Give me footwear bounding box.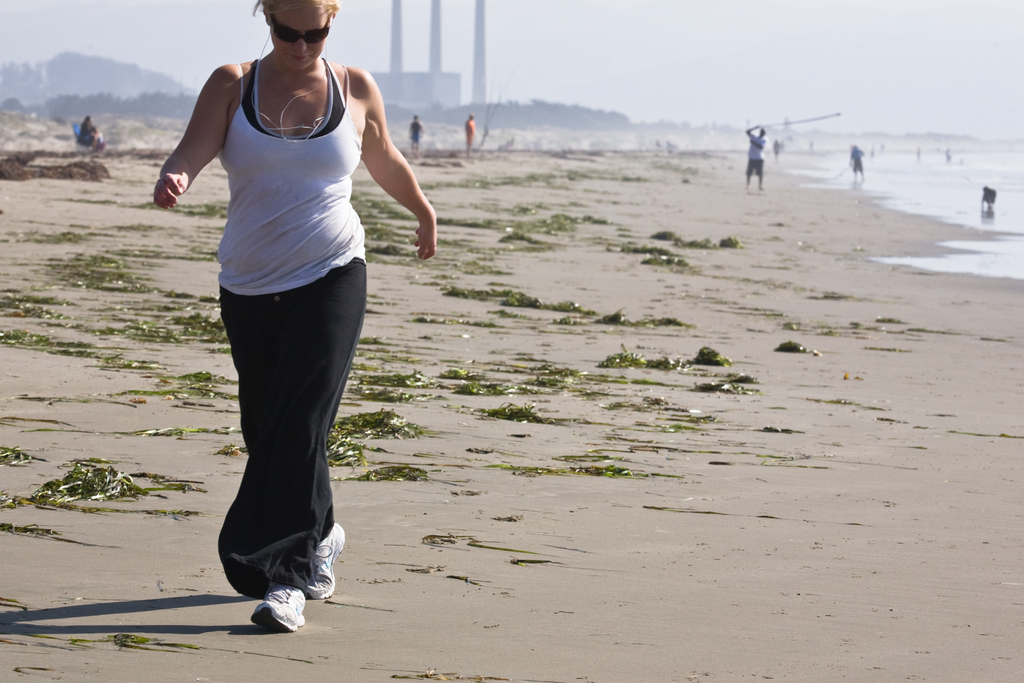
(left=309, top=521, right=346, bottom=601).
